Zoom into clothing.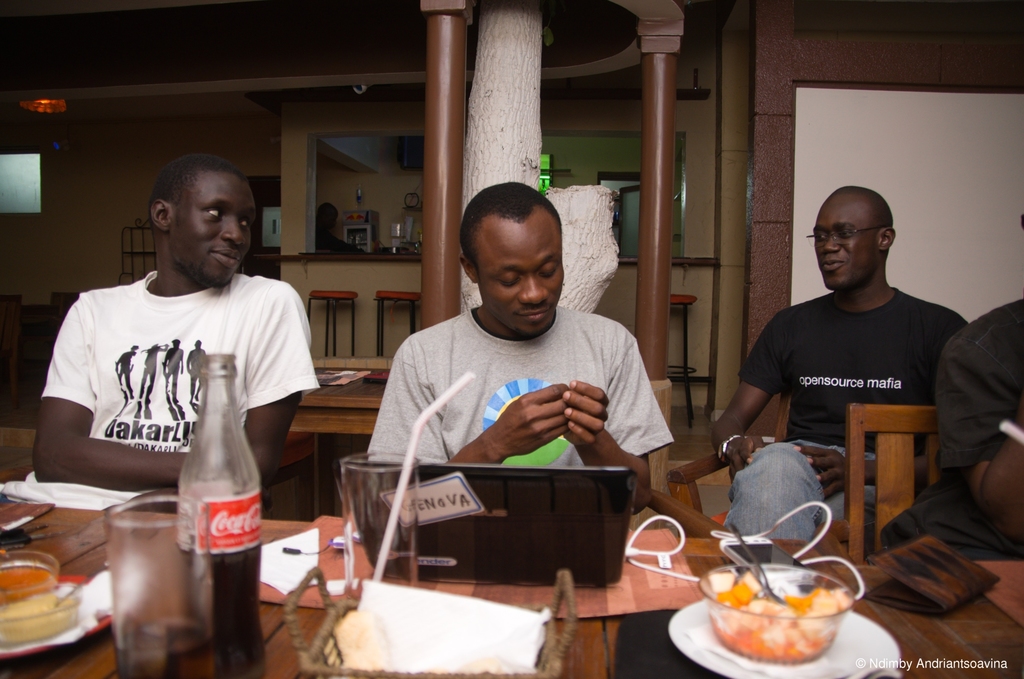
Zoom target: 0/272/320/510.
